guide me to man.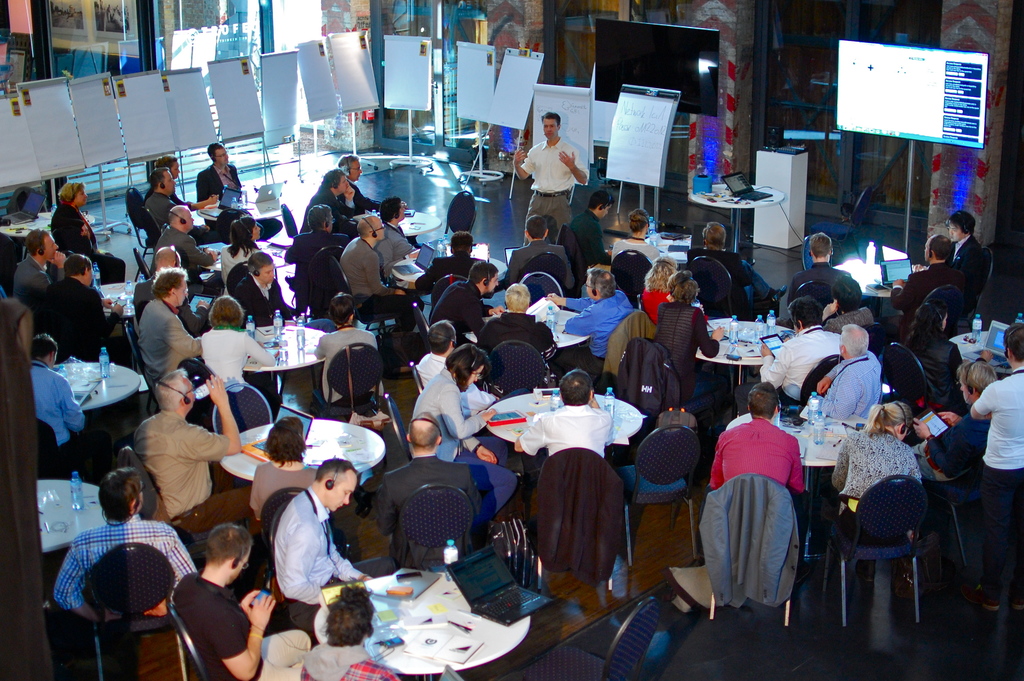
Guidance: <bbox>431, 259, 506, 350</bbox>.
